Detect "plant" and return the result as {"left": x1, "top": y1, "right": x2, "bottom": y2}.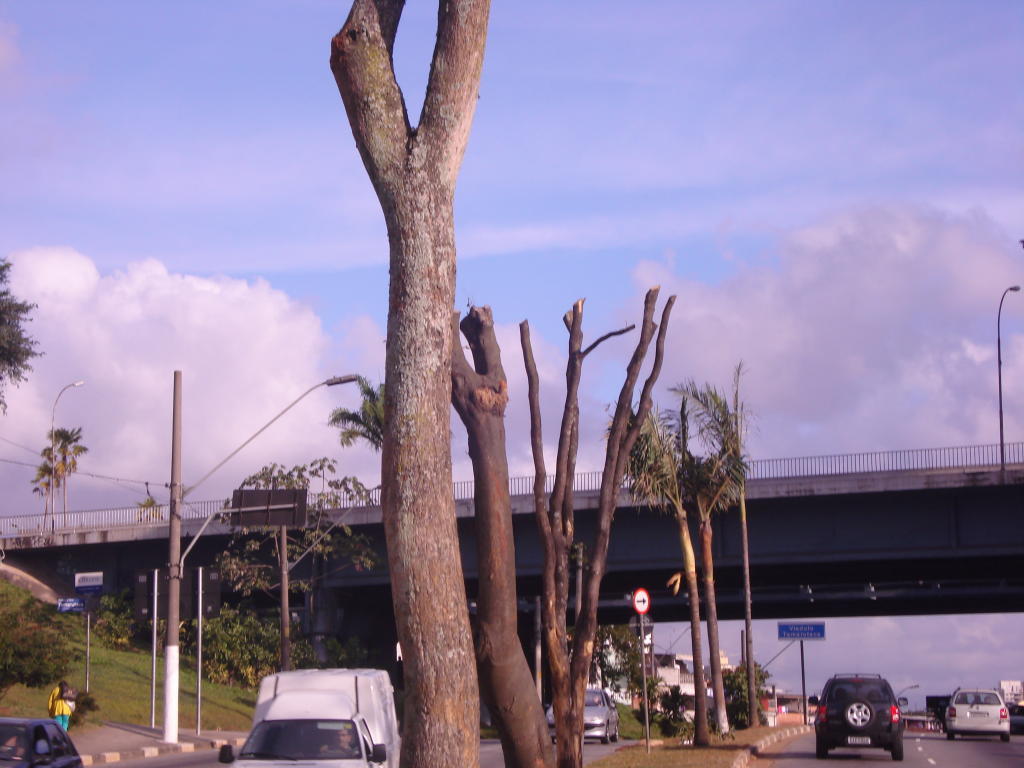
{"left": 64, "top": 690, "right": 98, "bottom": 733}.
